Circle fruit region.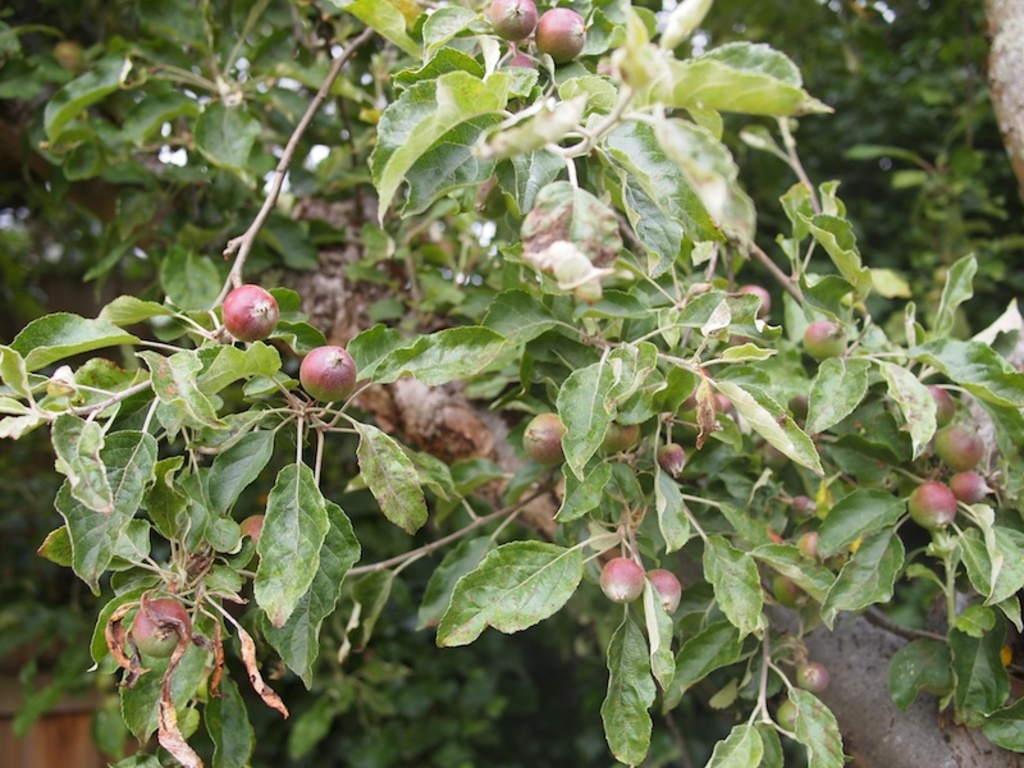
Region: [296, 339, 357, 408].
